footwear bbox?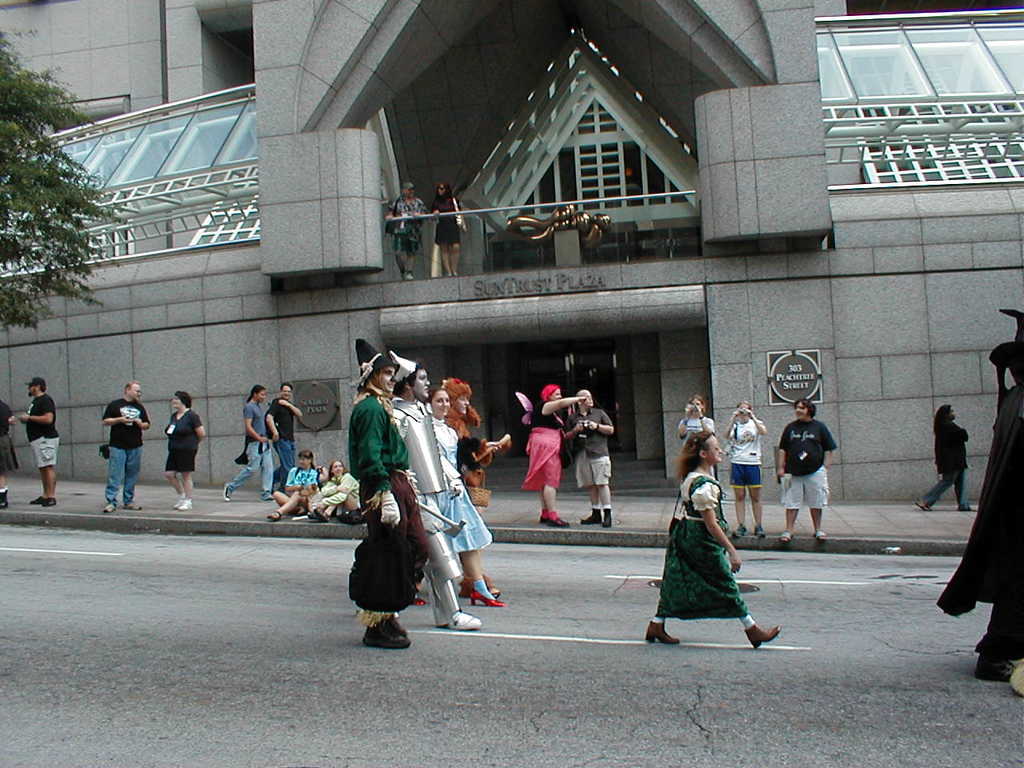
(left=738, top=619, right=785, bottom=646)
